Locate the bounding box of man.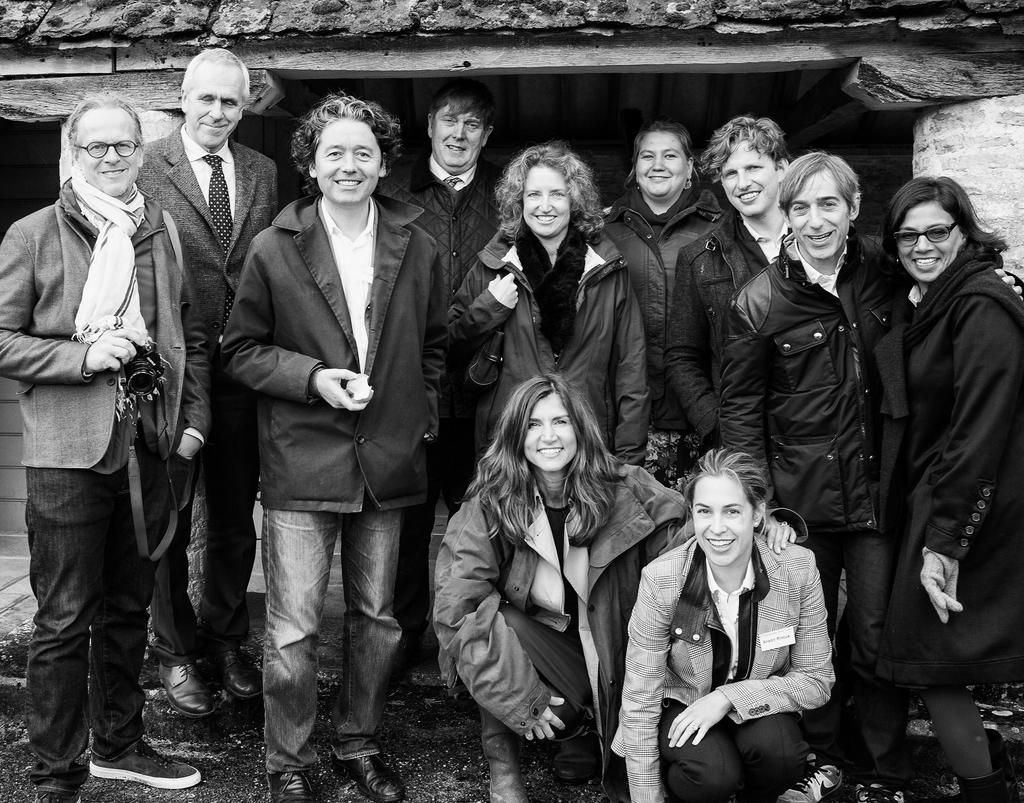
Bounding box: [left=720, top=153, right=1023, bottom=802].
